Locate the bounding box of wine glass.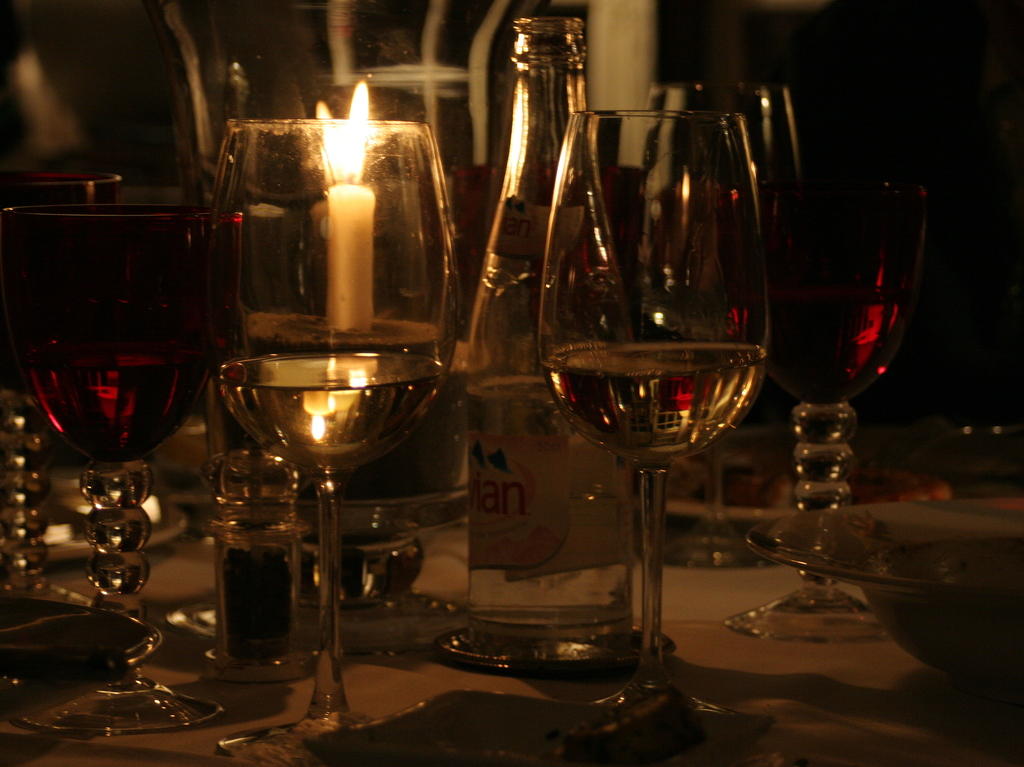
Bounding box: bbox(15, 204, 225, 735).
